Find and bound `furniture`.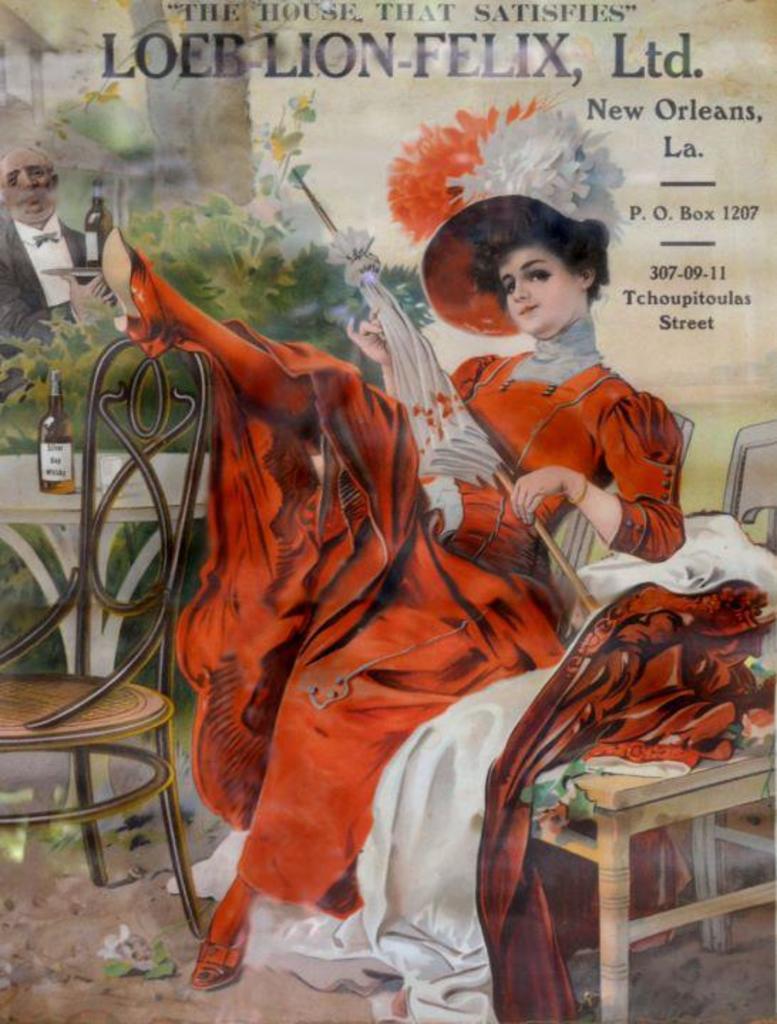
Bound: <bbox>0, 336, 204, 936</bbox>.
